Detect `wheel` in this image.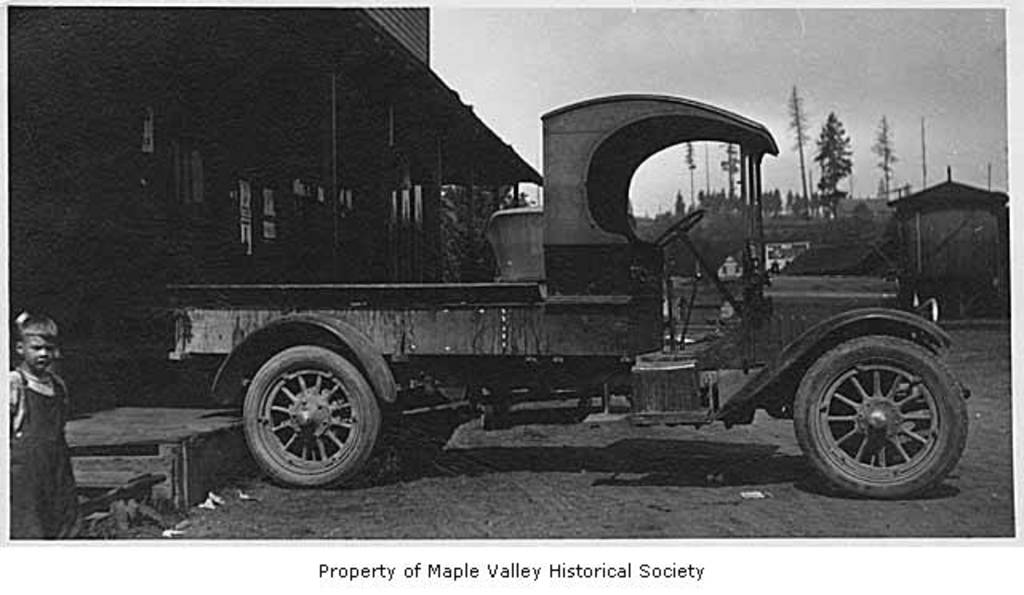
Detection: bbox=[653, 208, 706, 243].
